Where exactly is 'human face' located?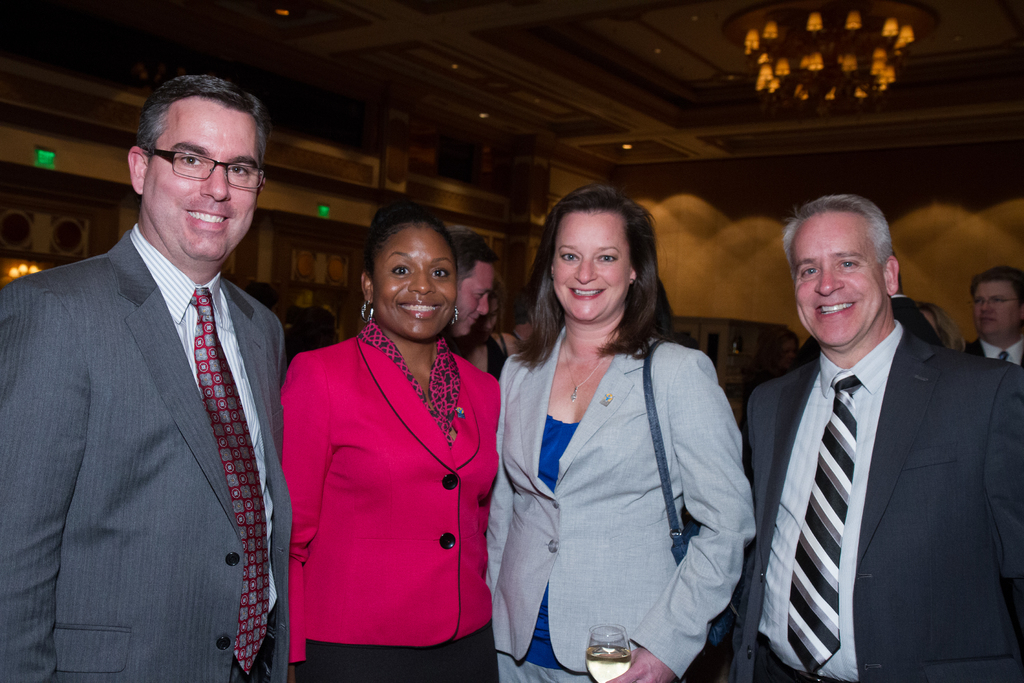
Its bounding box is x1=372, y1=229, x2=459, y2=341.
